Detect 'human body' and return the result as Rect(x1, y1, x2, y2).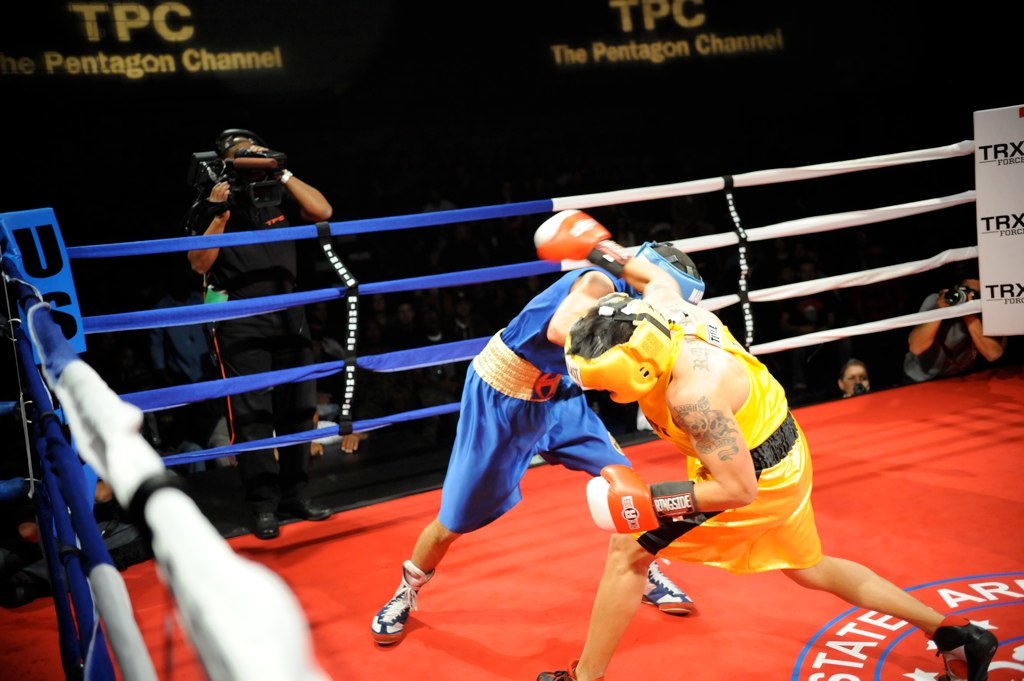
Rect(187, 142, 334, 541).
